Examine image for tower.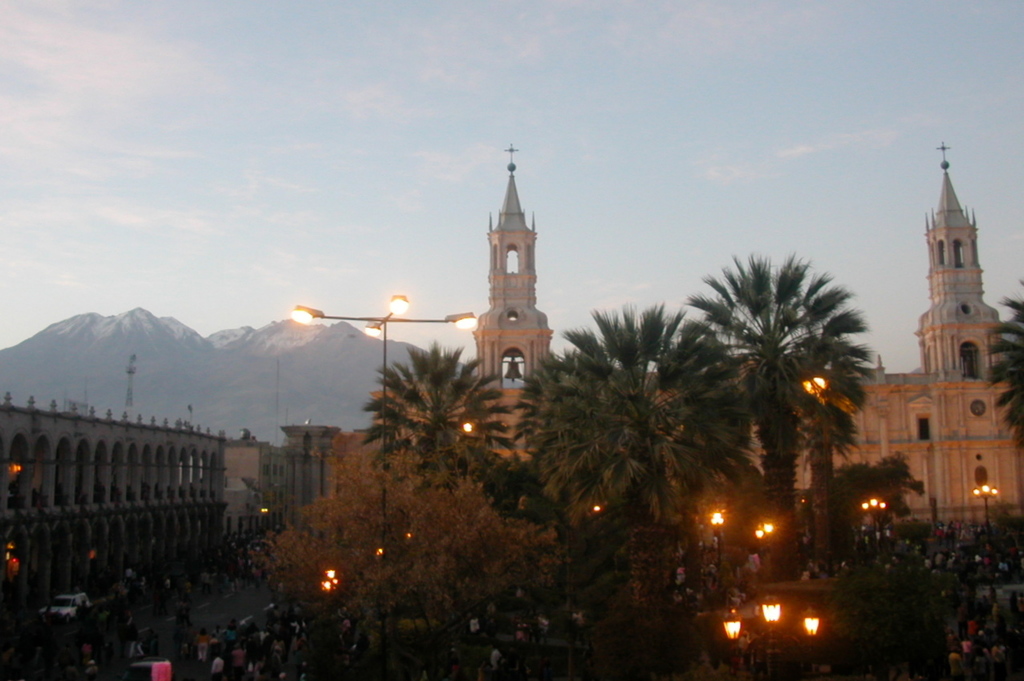
Examination result: x1=311 y1=129 x2=738 y2=640.
